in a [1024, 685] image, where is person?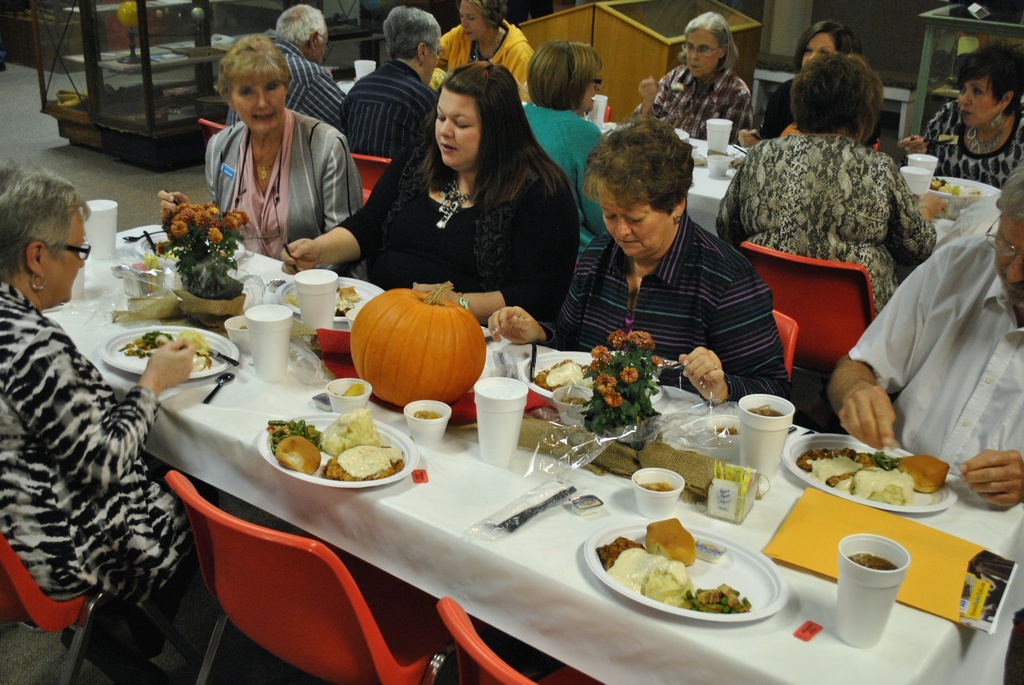
x1=278, y1=58, x2=577, y2=317.
